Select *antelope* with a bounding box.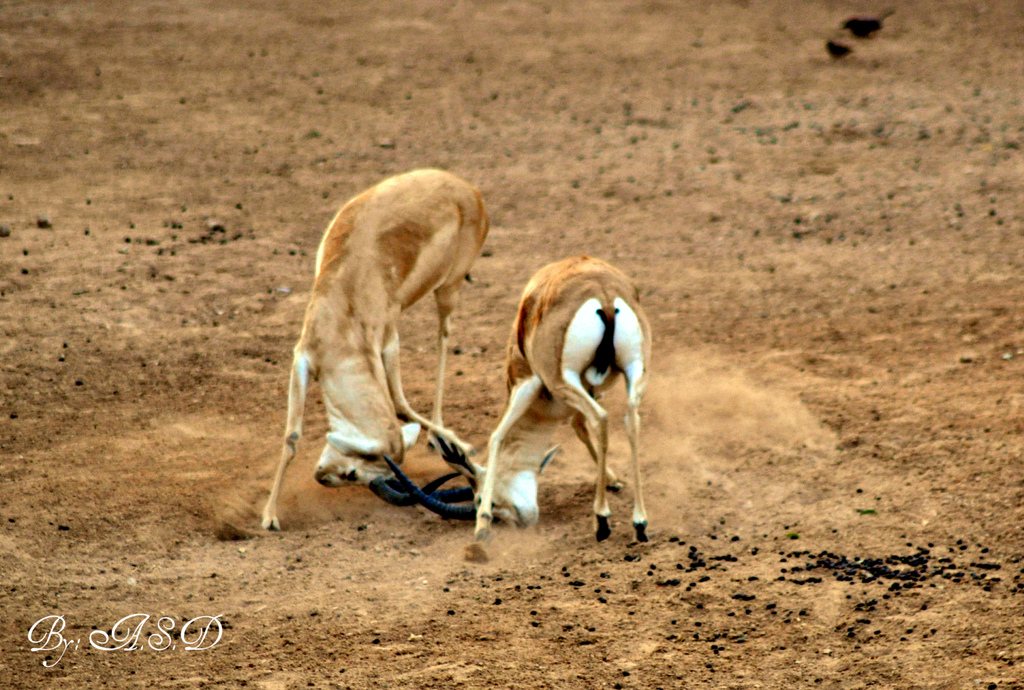
pyautogui.locateOnScreen(260, 165, 490, 526).
